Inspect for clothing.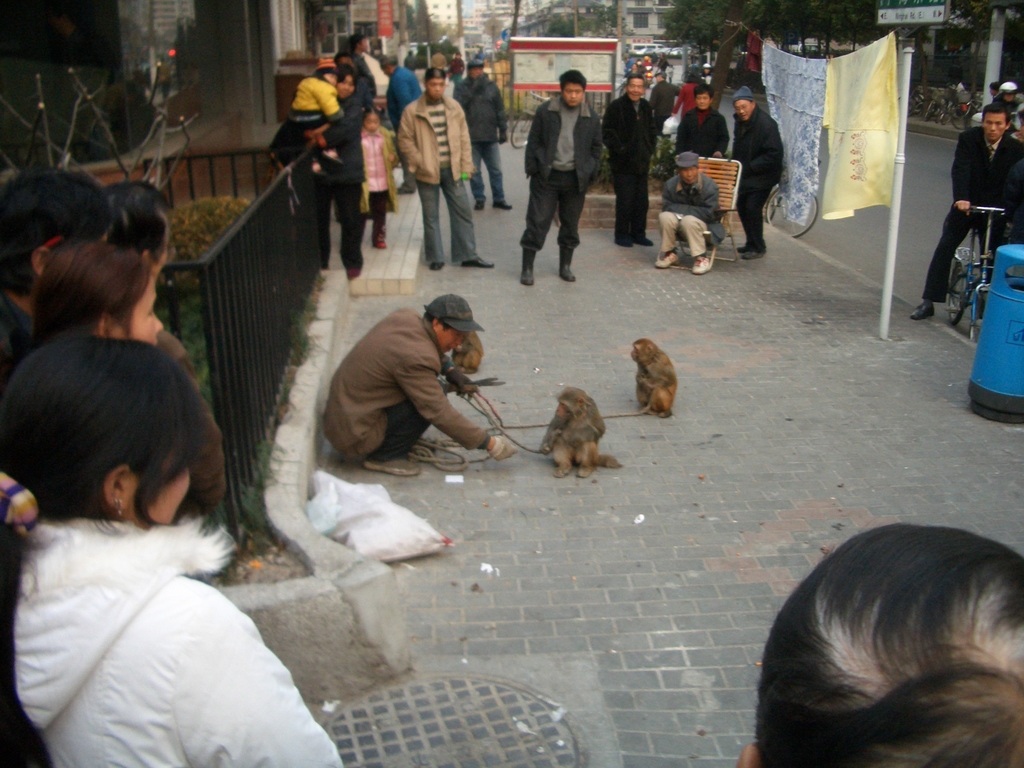
Inspection: (left=4, top=523, right=357, bottom=767).
